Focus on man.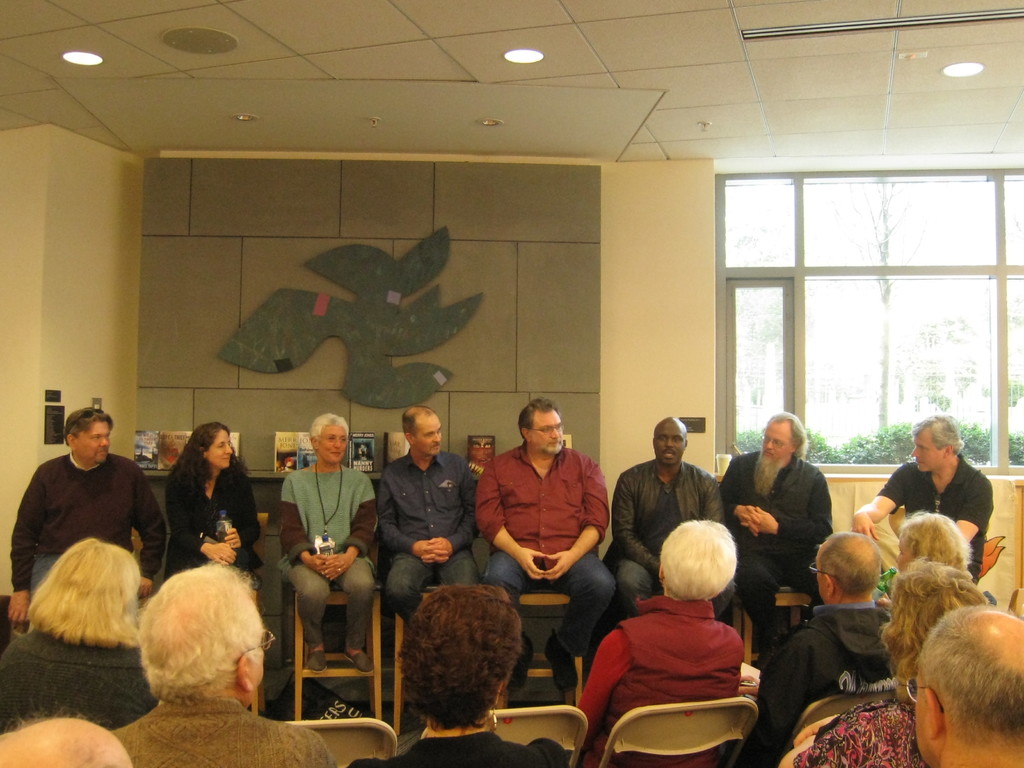
Focused at {"left": 721, "top": 410, "right": 836, "bottom": 654}.
